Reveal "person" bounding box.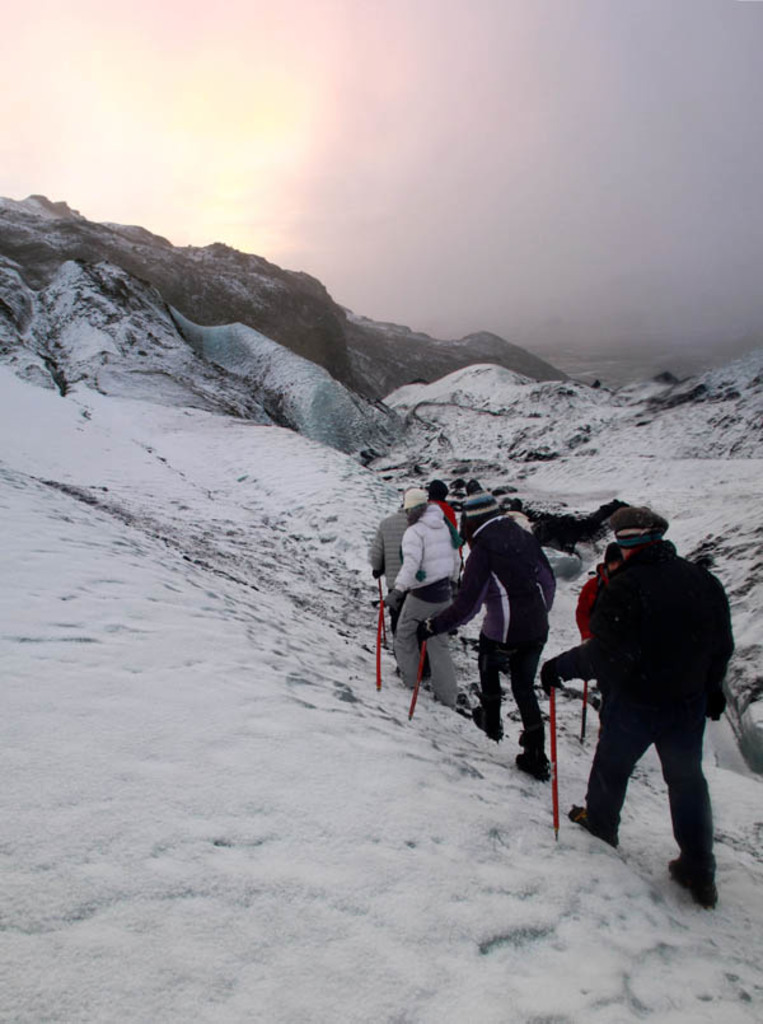
Revealed: pyautogui.locateOnScreen(413, 490, 556, 776).
